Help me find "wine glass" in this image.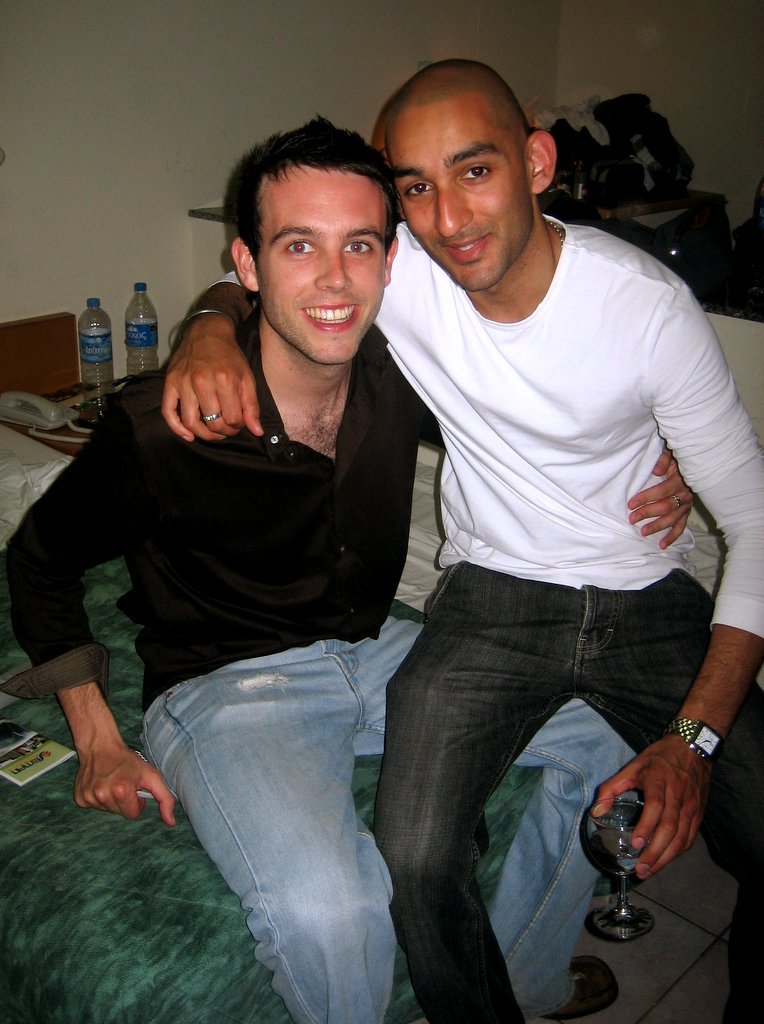
Found it: <bbox>579, 793, 651, 937</bbox>.
